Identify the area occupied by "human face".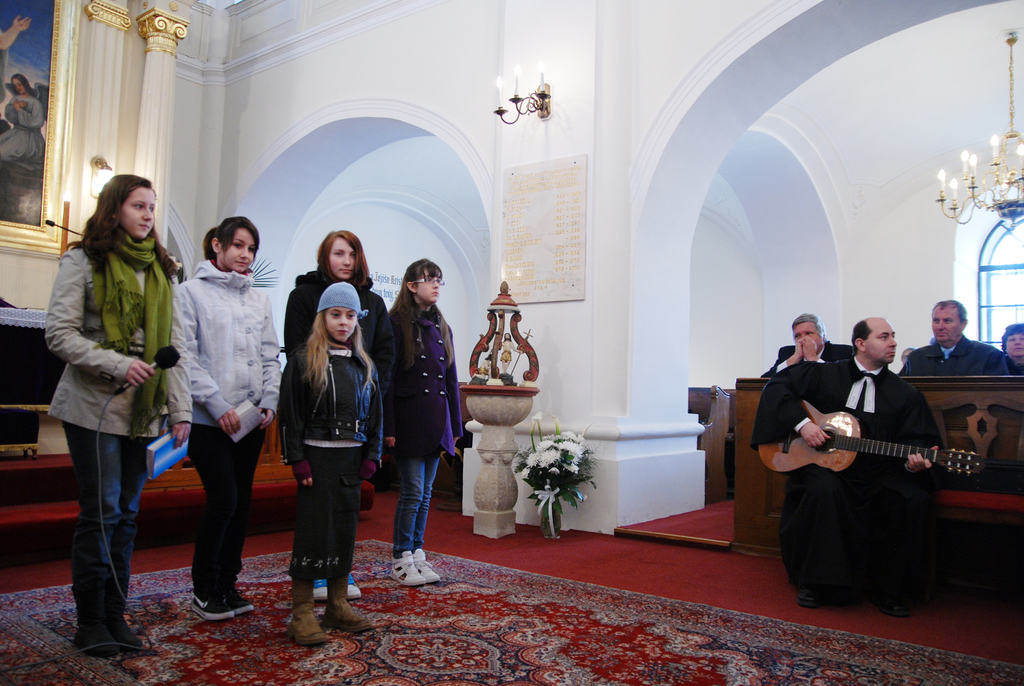
Area: <bbox>932, 305, 961, 345</bbox>.
